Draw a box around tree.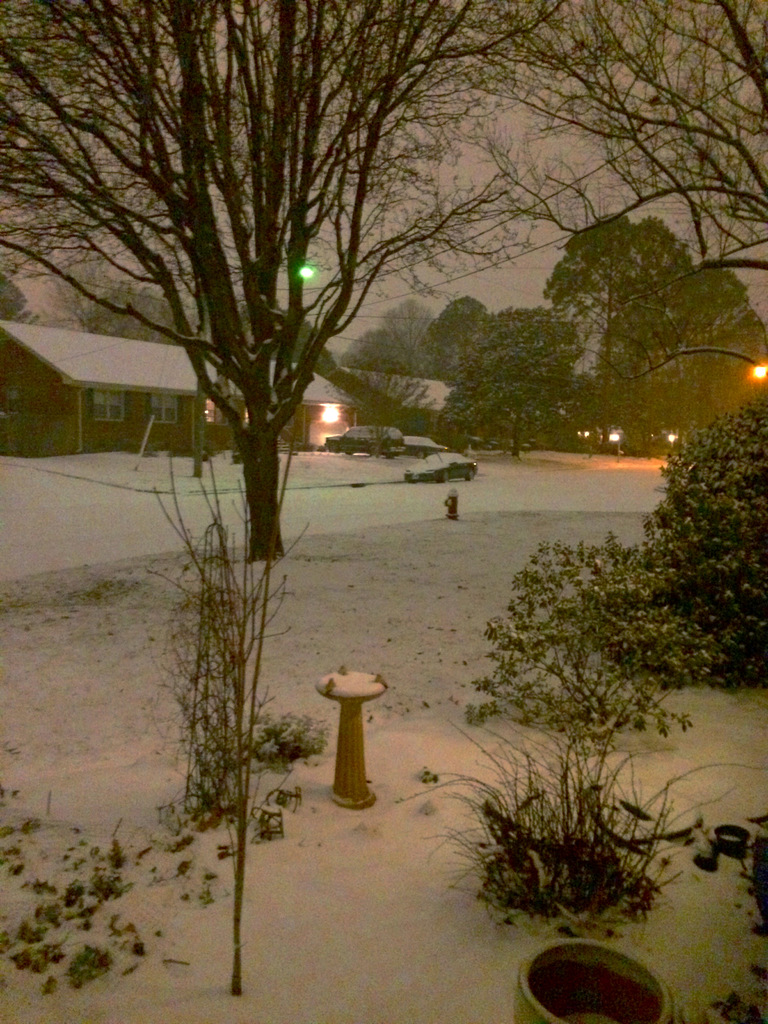
{"left": 547, "top": 214, "right": 751, "bottom": 442}.
